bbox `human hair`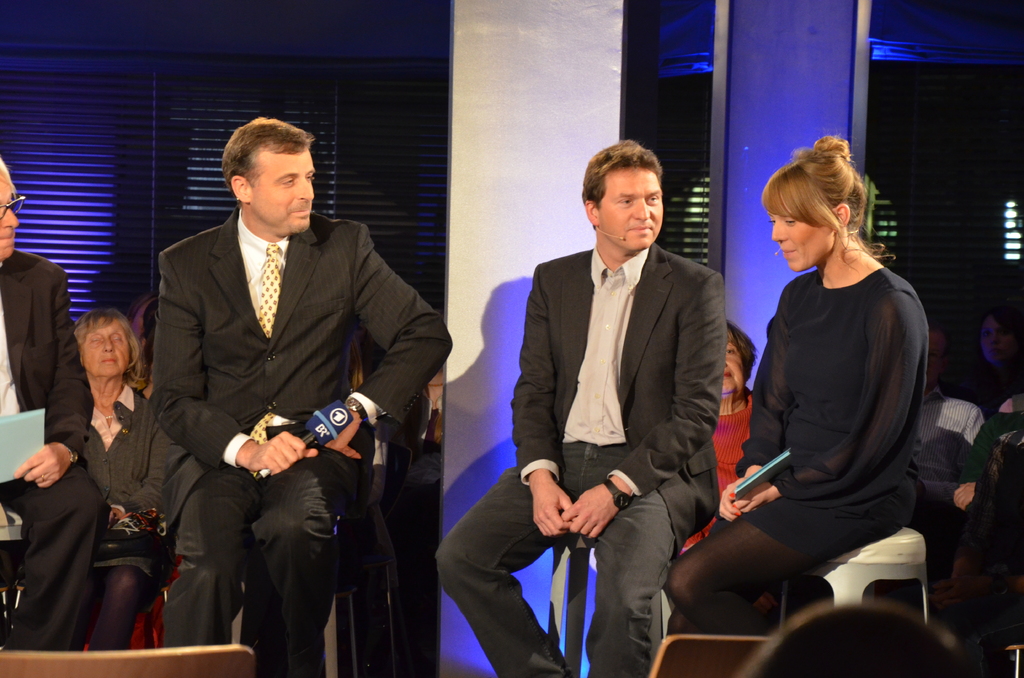
{"x1": 730, "y1": 323, "x2": 756, "y2": 380}
